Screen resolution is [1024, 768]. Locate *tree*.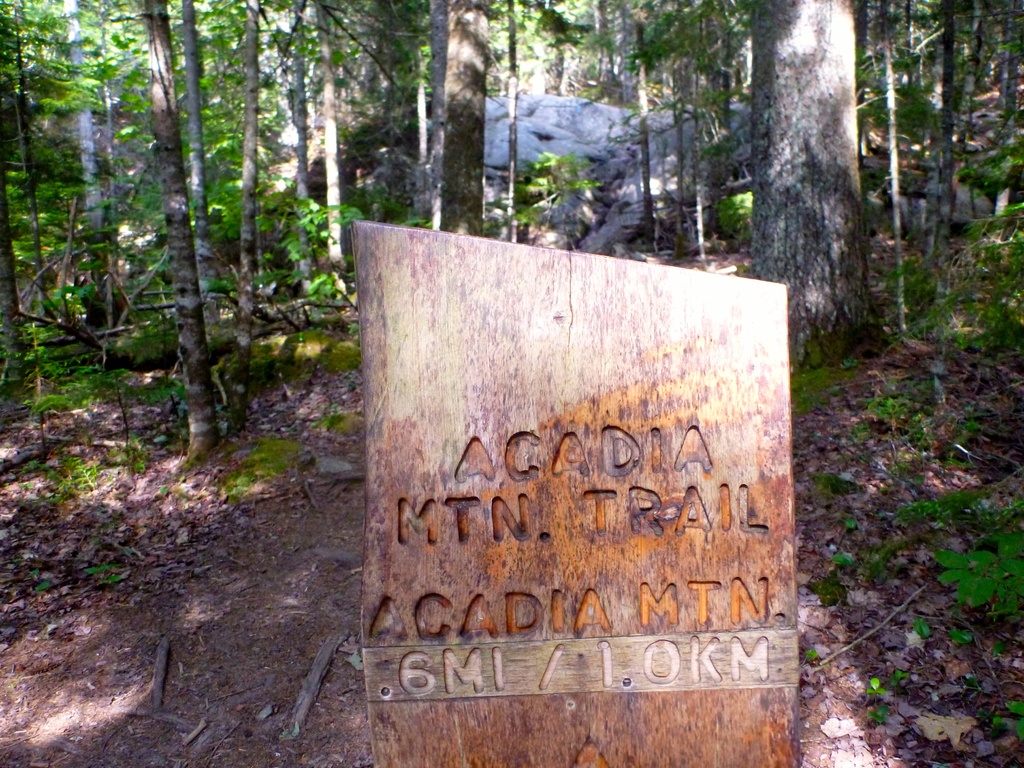
region(949, 1, 1023, 156).
